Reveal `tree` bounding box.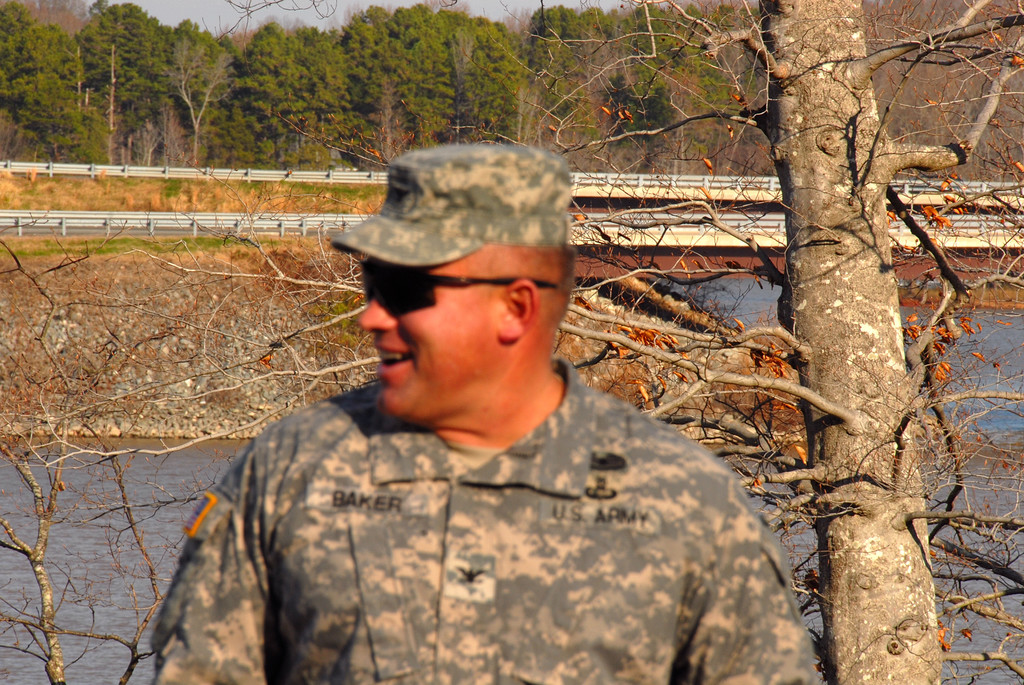
Revealed: <region>339, 3, 417, 171</region>.
